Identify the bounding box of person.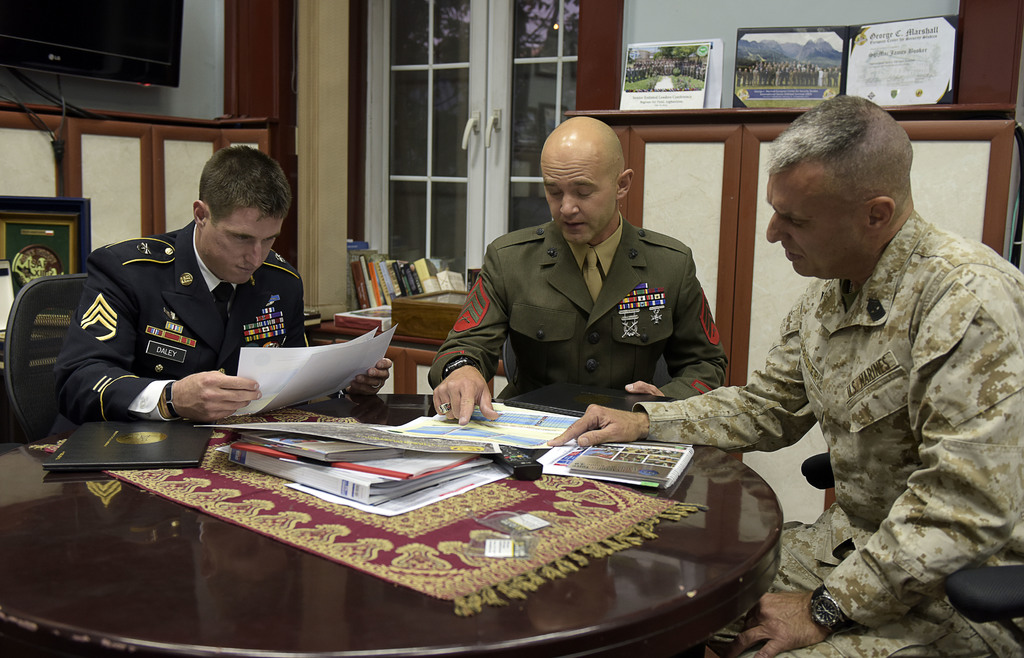
(left=51, top=142, right=337, bottom=461).
